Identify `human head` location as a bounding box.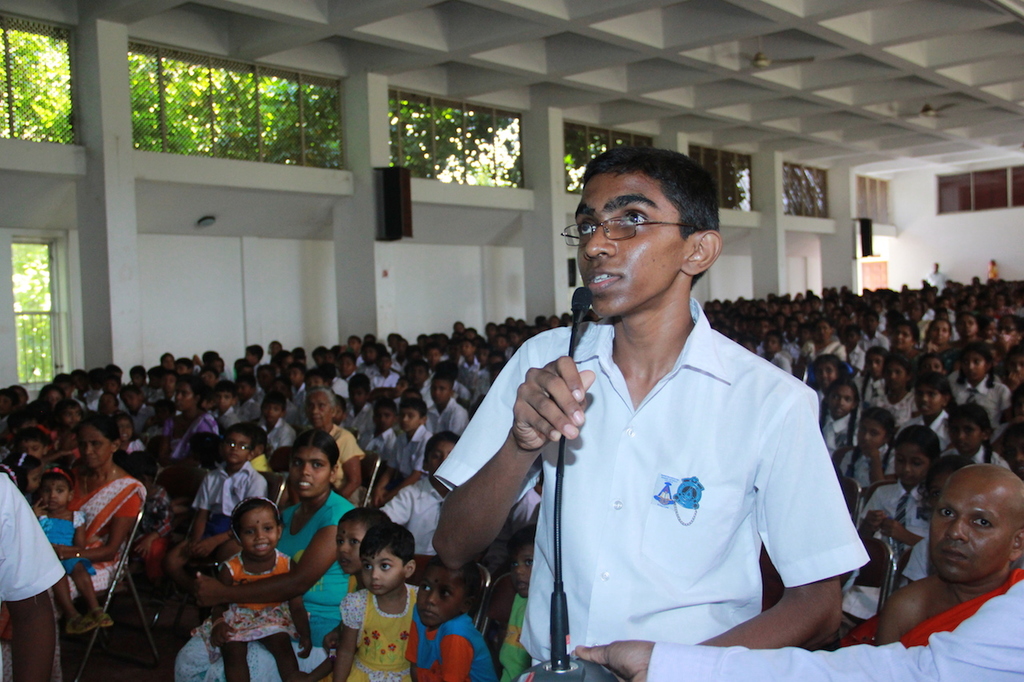
rect(571, 144, 720, 315).
